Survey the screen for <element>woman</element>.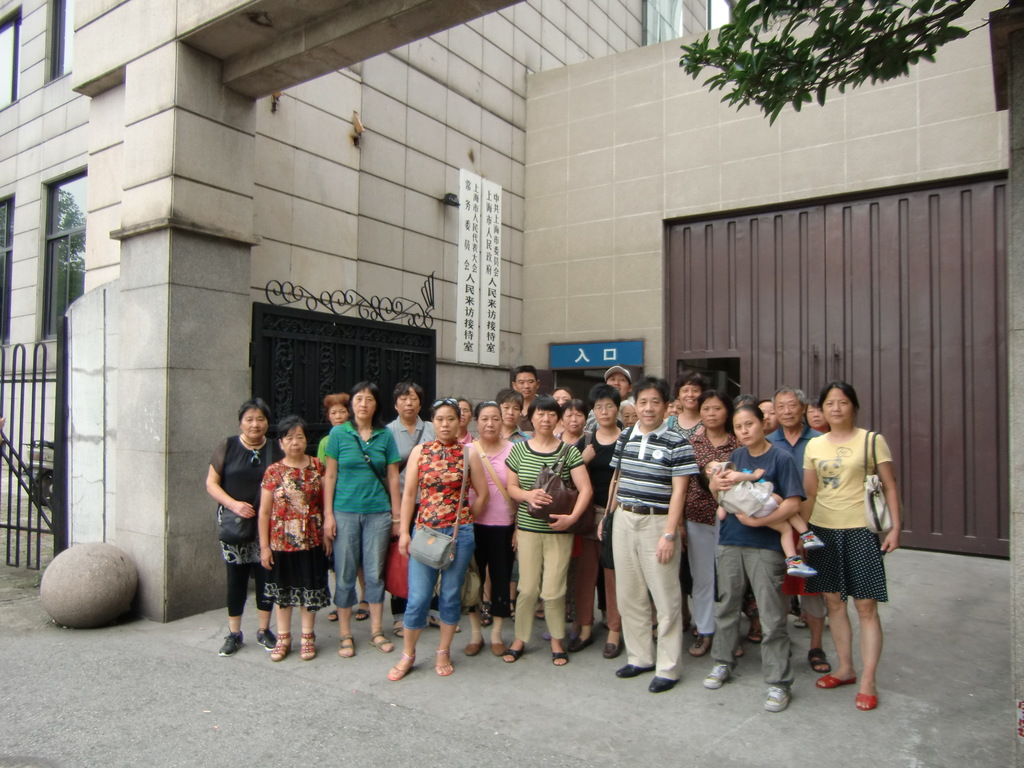
Survey found: x1=666, y1=396, x2=674, y2=417.
